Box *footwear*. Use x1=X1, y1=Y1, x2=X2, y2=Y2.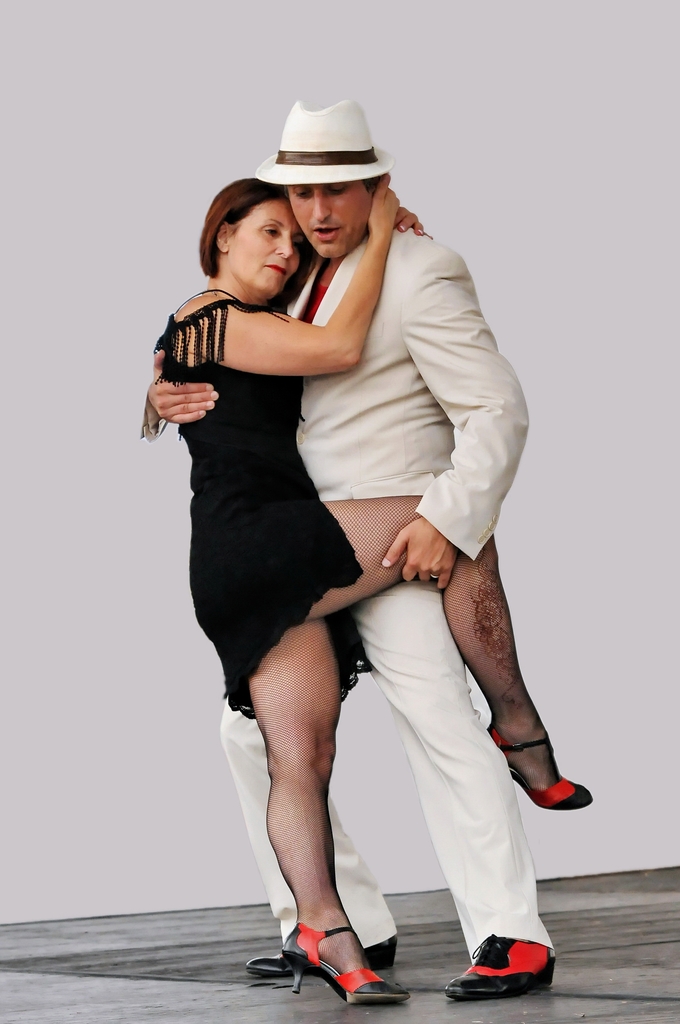
x1=279, y1=917, x2=406, y2=1006.
